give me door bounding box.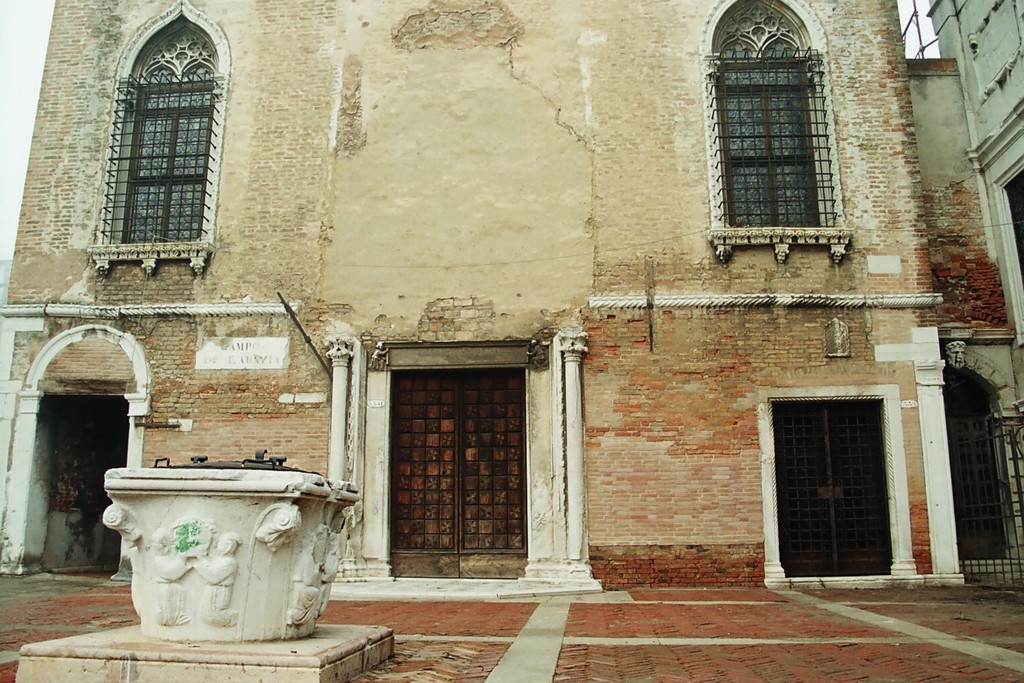
crop(388, 362, 514, 582).
